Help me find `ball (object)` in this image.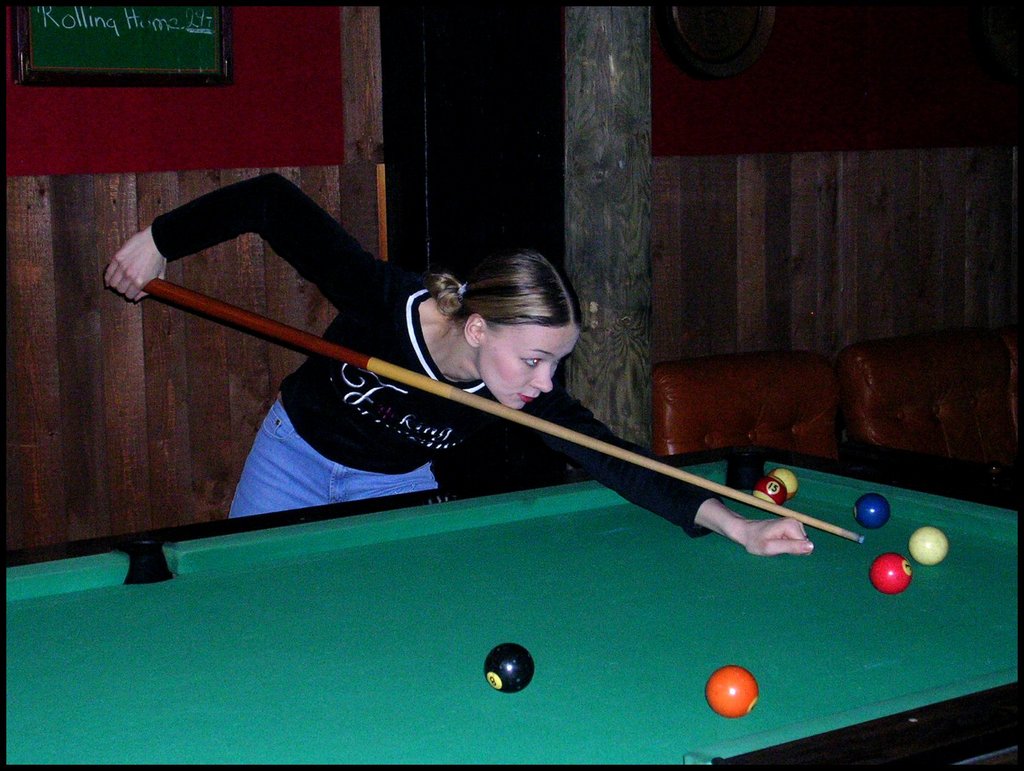
Found it: [853,496,889,529].
